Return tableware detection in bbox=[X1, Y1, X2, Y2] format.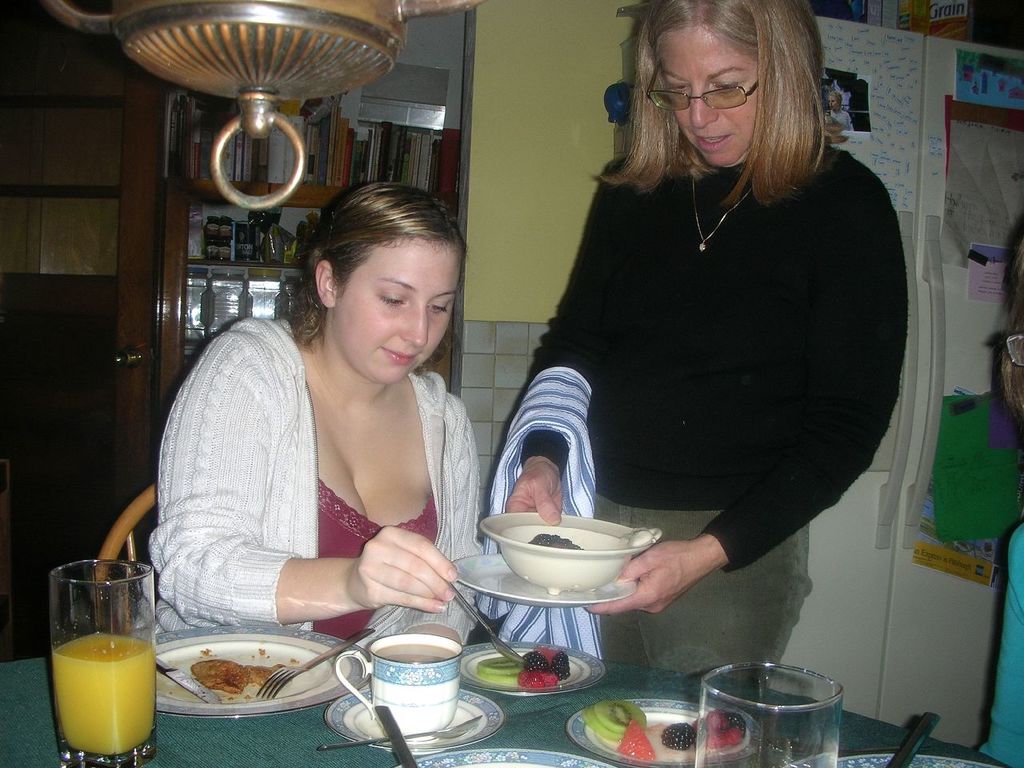
bbox=[370, 702, 414, 767].
